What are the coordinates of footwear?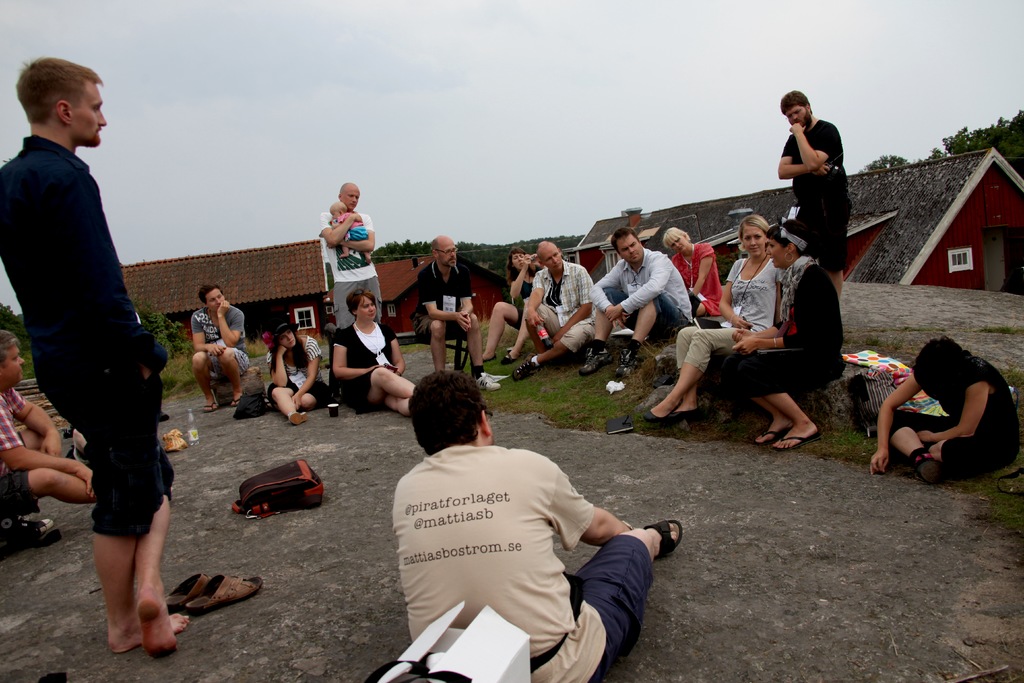
pyautogui.locateOnScreen(651, 358, 681, 389).
